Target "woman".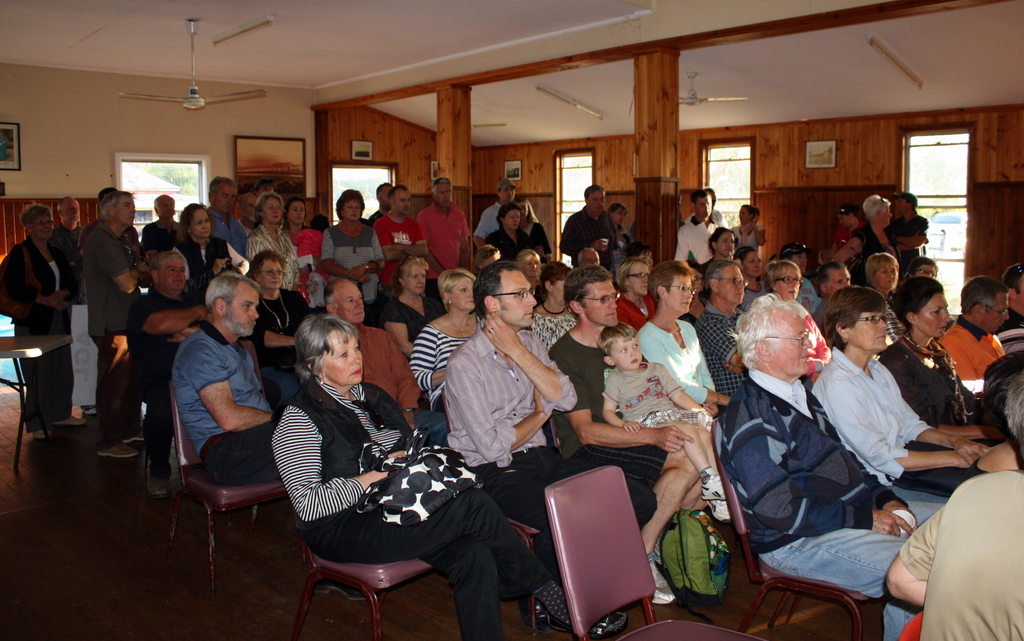
Target region: [830, 187, 909, 287].
